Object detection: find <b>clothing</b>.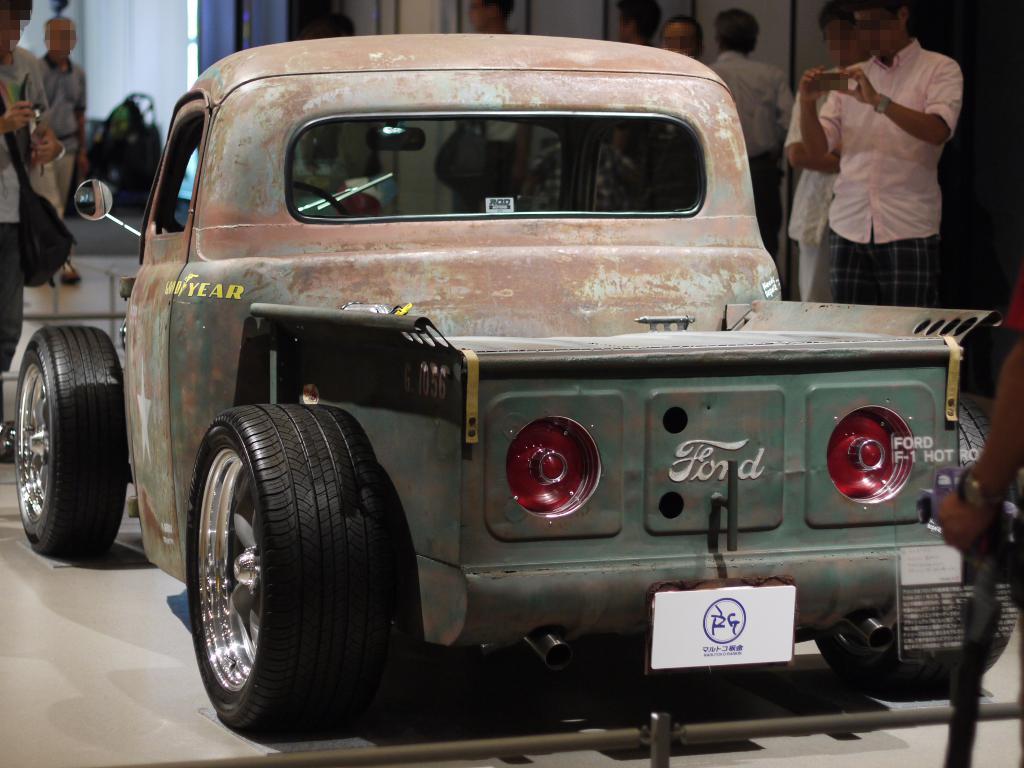
<box>706,49,797,242</box>.
